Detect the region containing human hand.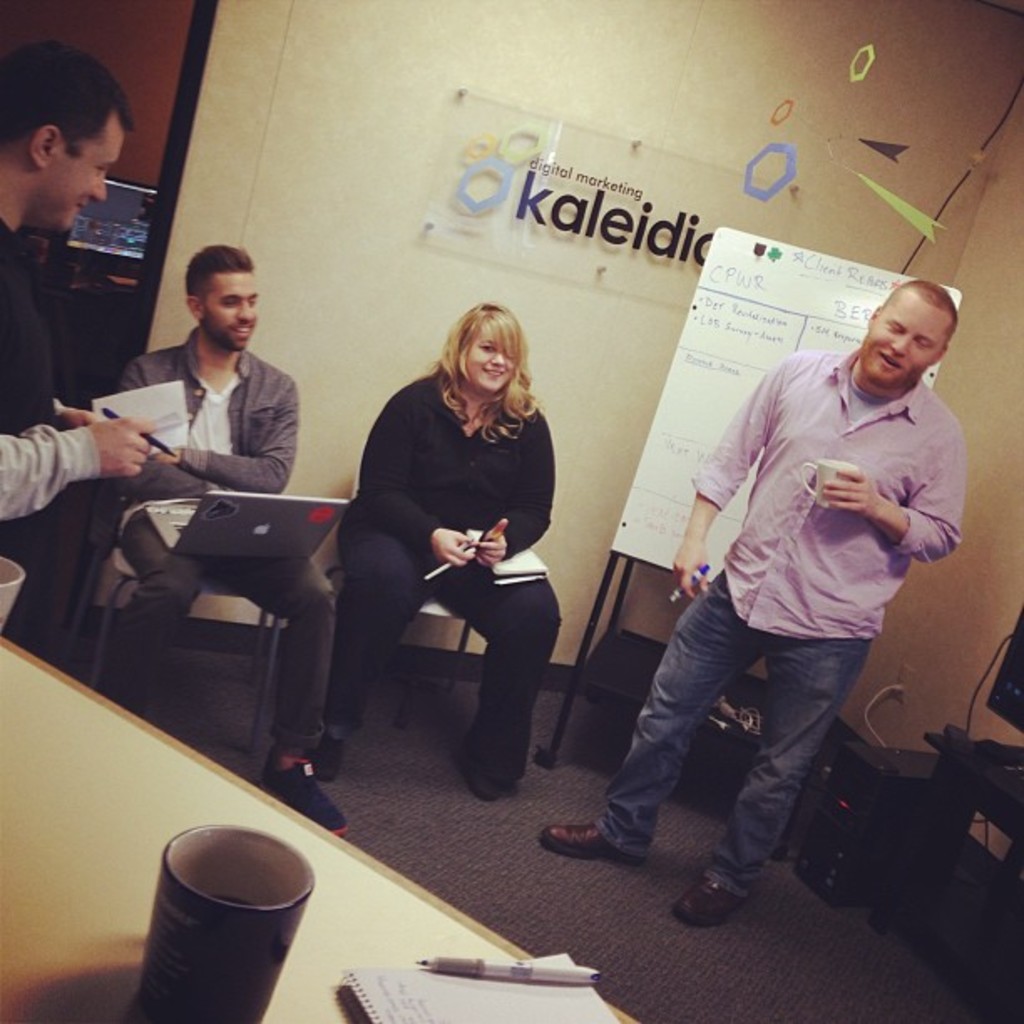
x1=87, y1=413, x2=156, y2=479.
